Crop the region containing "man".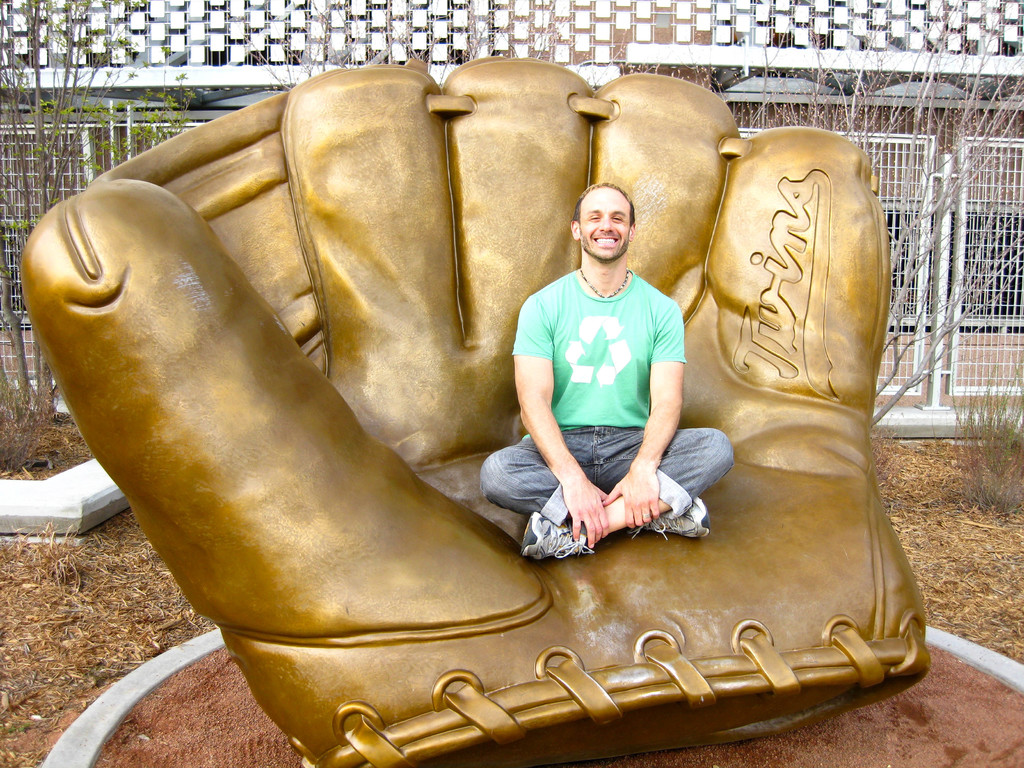
Crop region: region(484, 140, 726, 584).
